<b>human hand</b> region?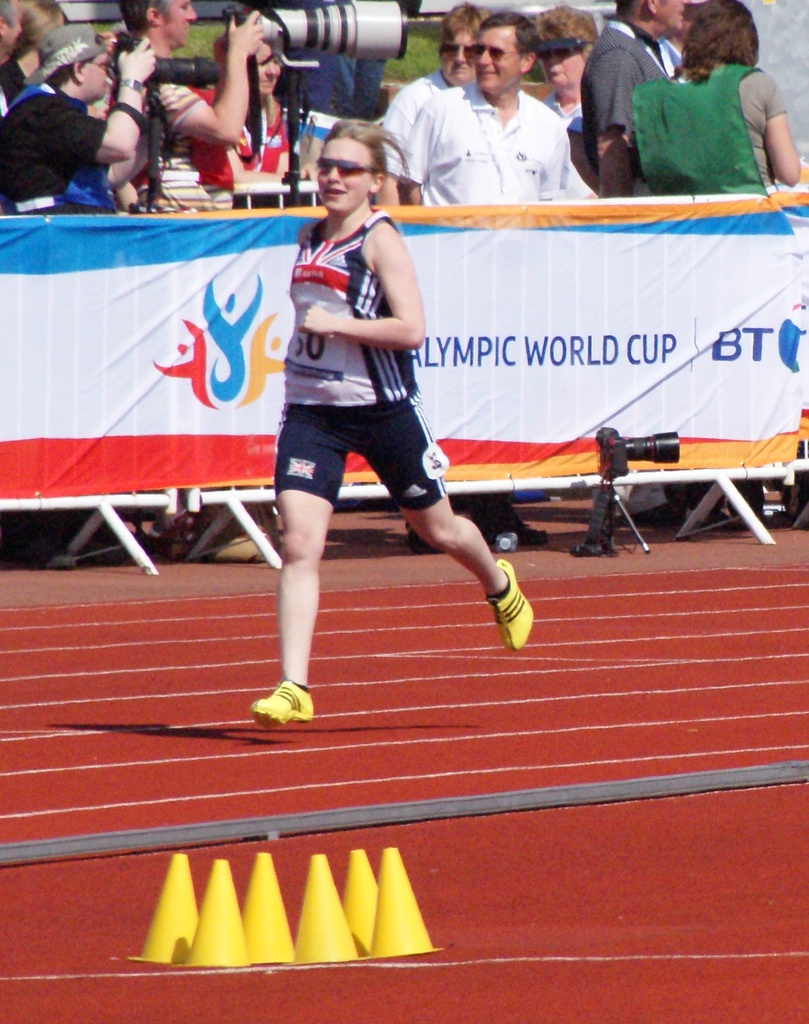
[456, 547, 538, 642]
